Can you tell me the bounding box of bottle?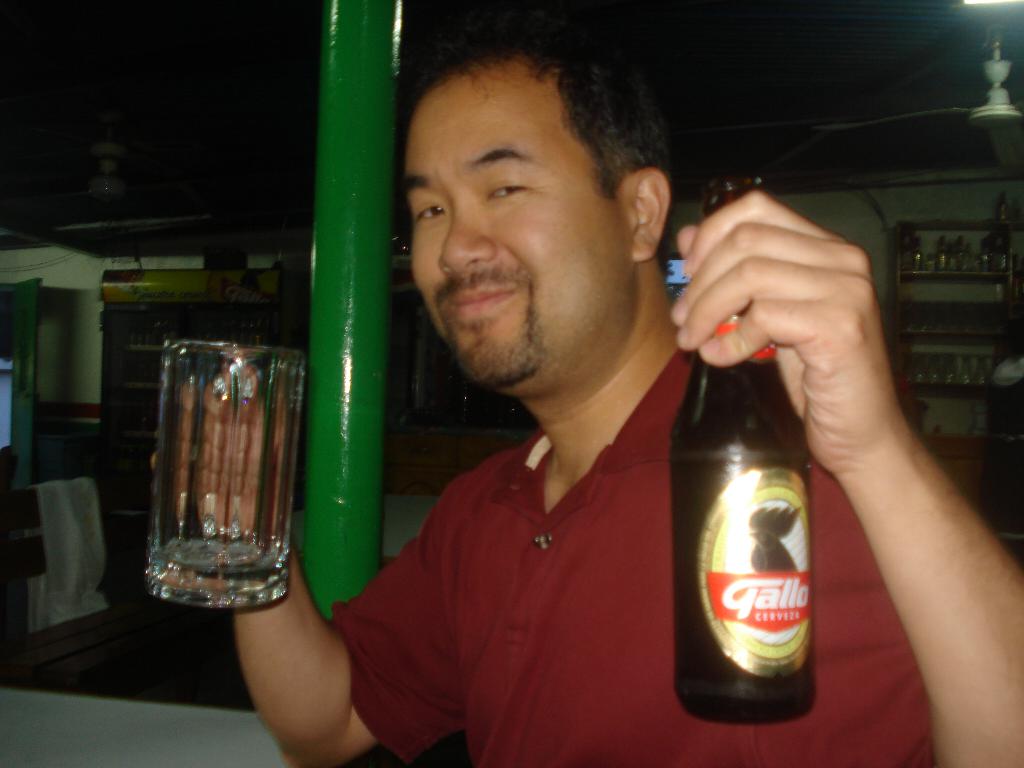
detection(667, 230, 844, 707).
